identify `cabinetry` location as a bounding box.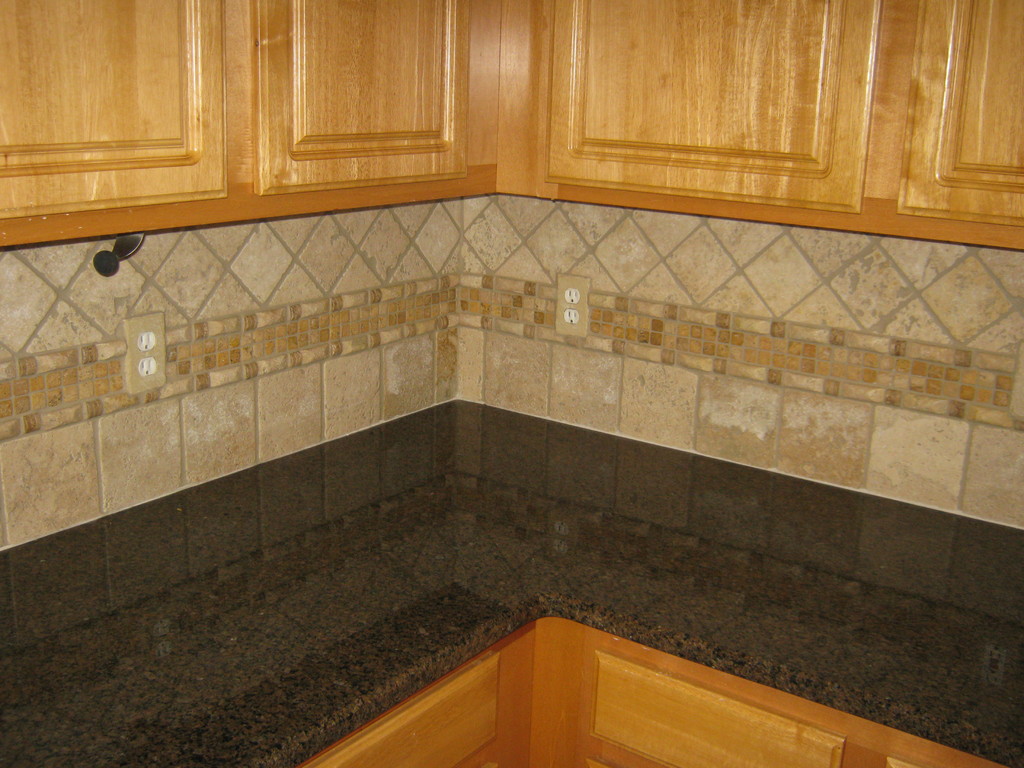
(283,460,1023,767).
